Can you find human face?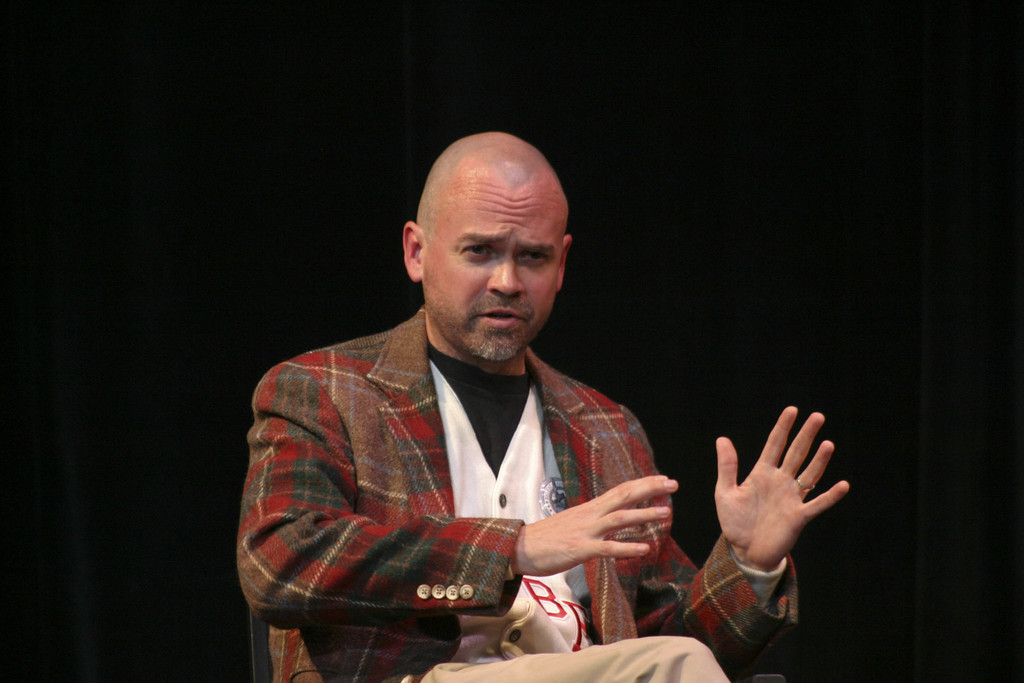
Yes, bounding box: locate(425, 183, 570, 362).
